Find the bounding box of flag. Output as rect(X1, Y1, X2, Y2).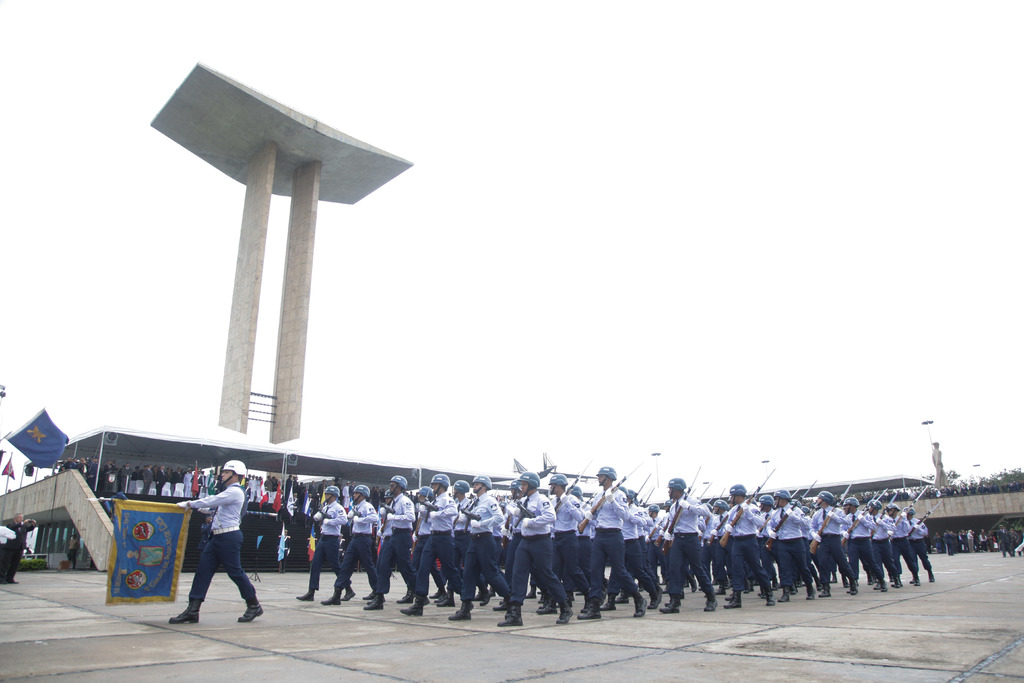
rect(276, 516, 292, 561).
